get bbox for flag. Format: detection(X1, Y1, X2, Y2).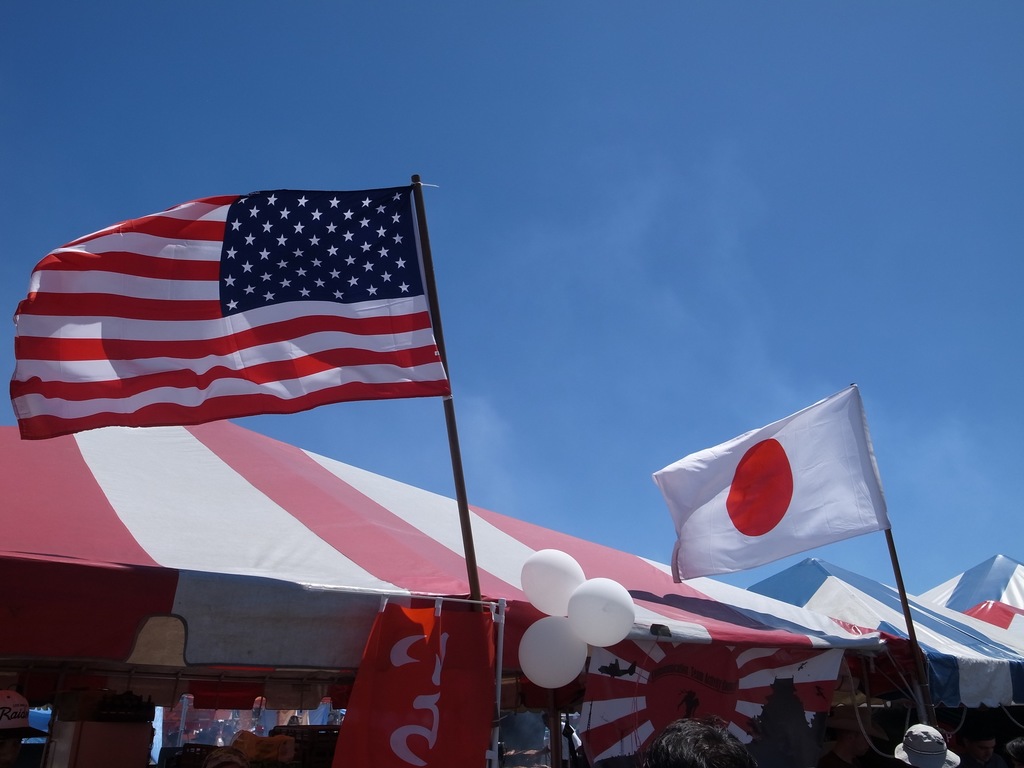
detection(656, 384, 893, 585).
